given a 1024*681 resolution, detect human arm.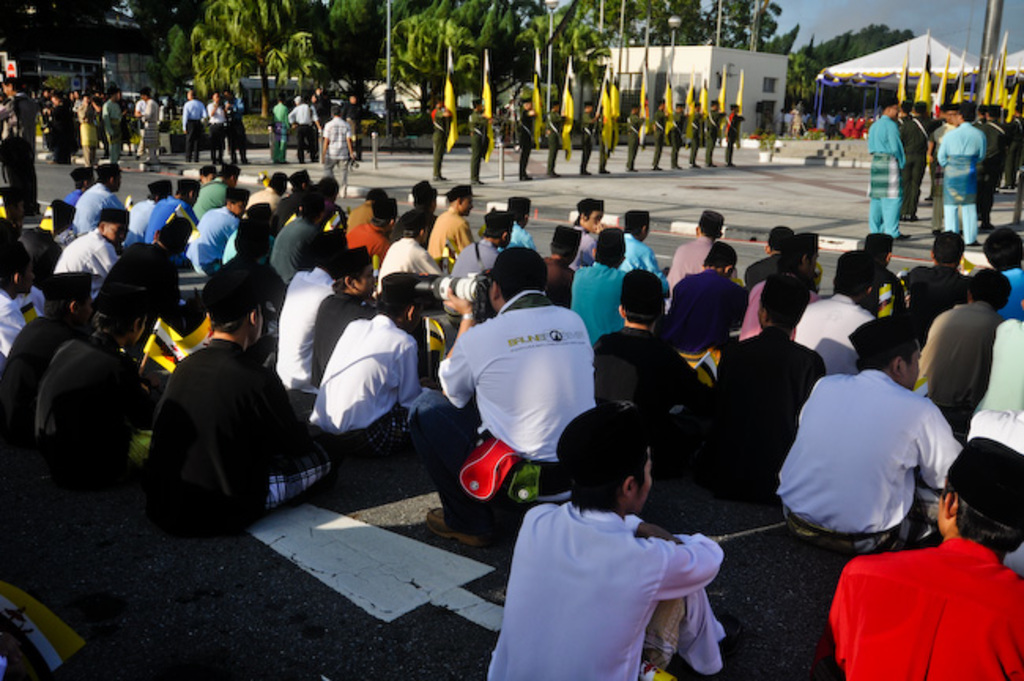
BBox(630, 115, 644, 128).
